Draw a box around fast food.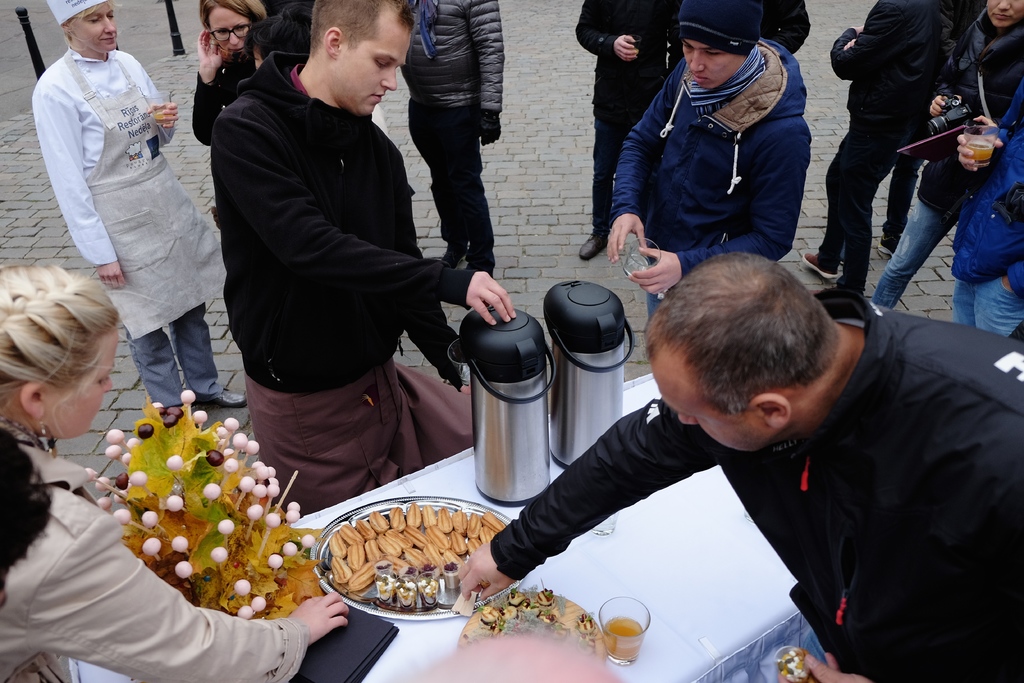
x1=393, y1=529, x2=413, y2=547.
